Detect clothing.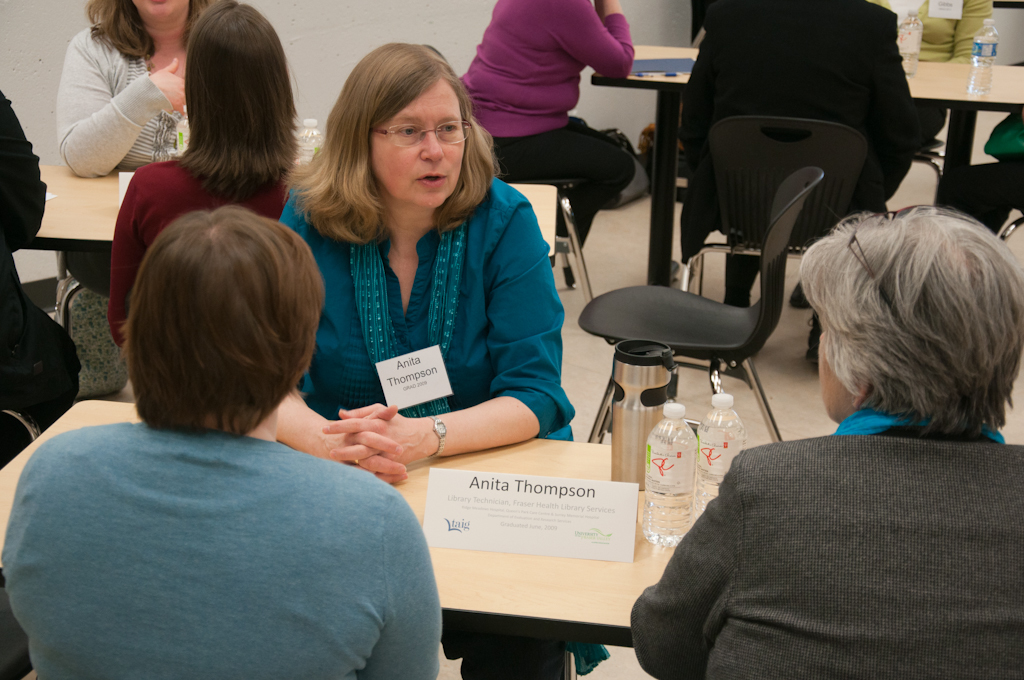
Detected at bbox=[107, 155, 314, 345].
